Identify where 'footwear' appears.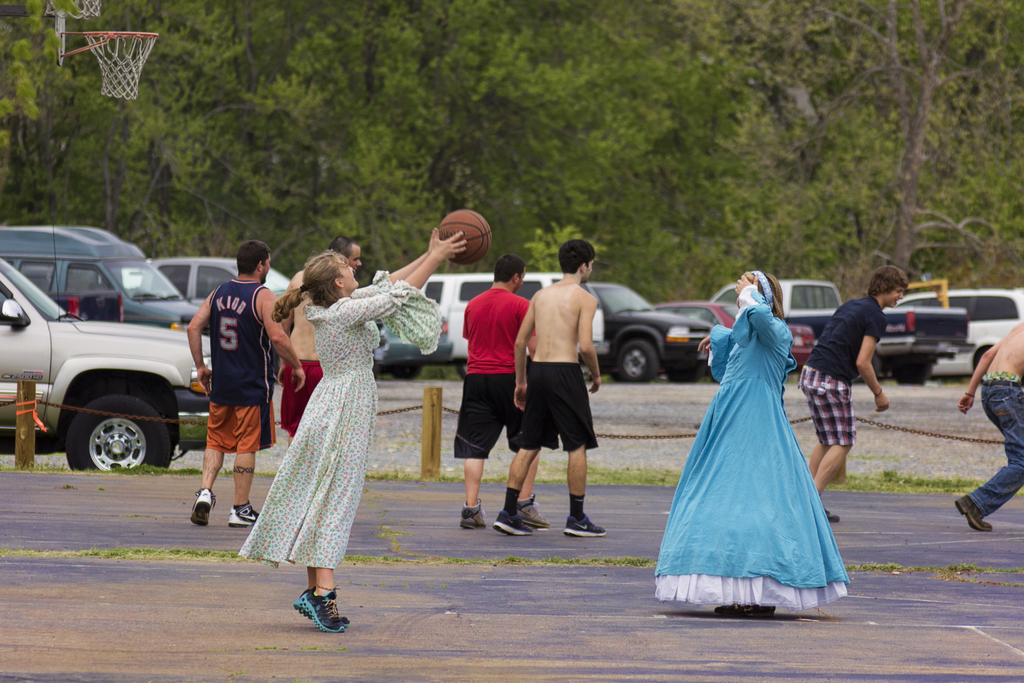
Appears at x1=828, y1=510, x2=838, y2=523.
